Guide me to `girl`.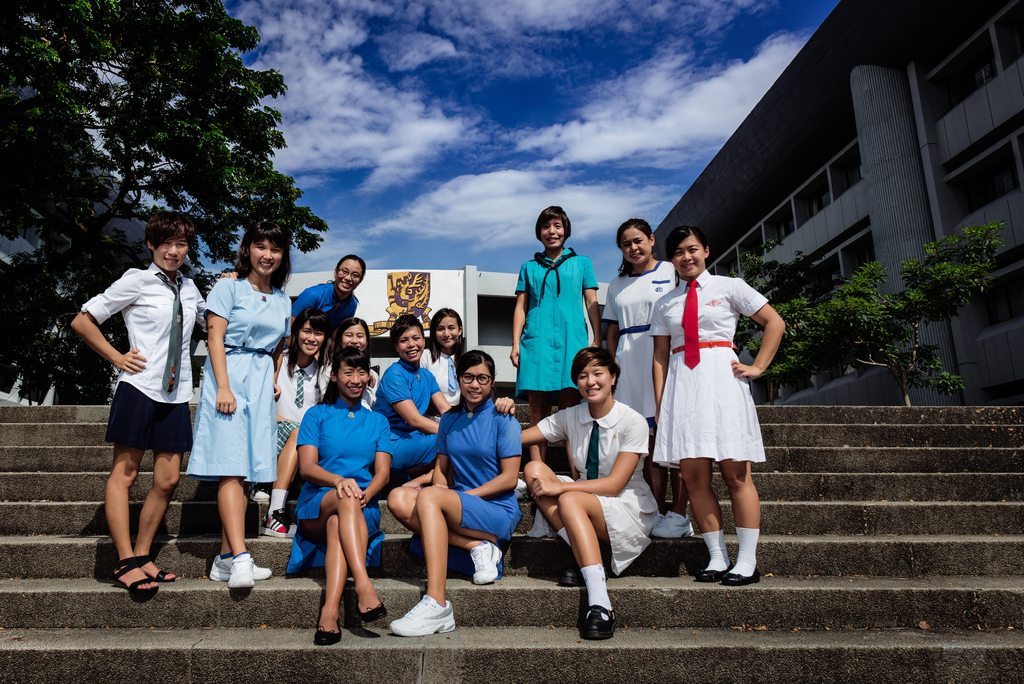
Guidance: {"left": 497, "top": 347, "right": 649, "bottom": 639}.
